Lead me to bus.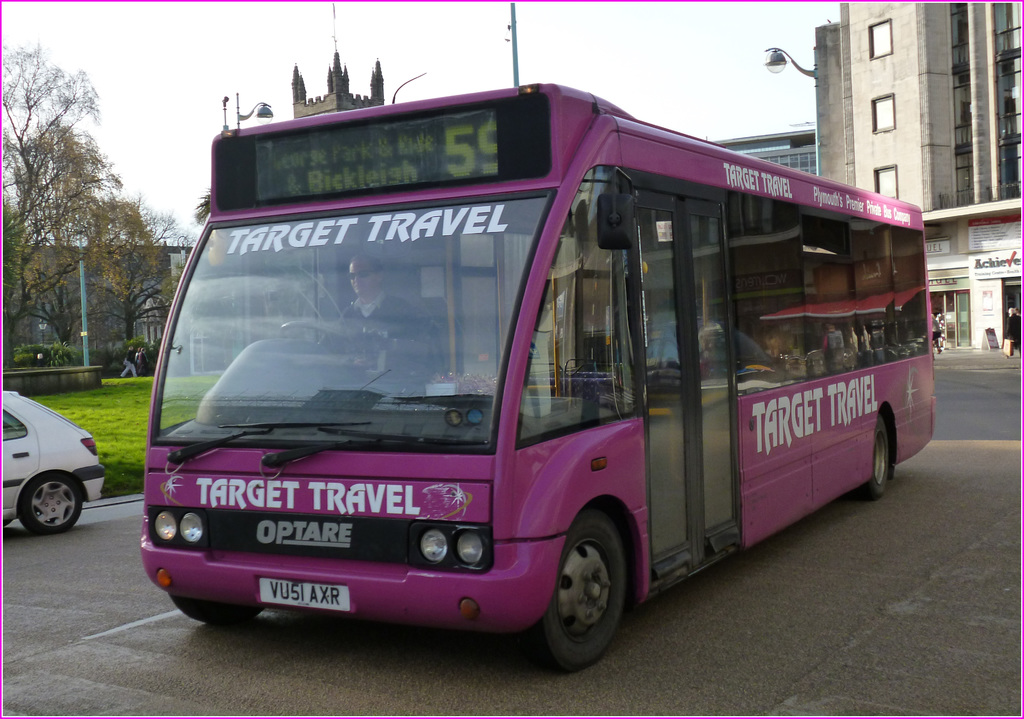
Lead to box(141, 72, 931, 667).
